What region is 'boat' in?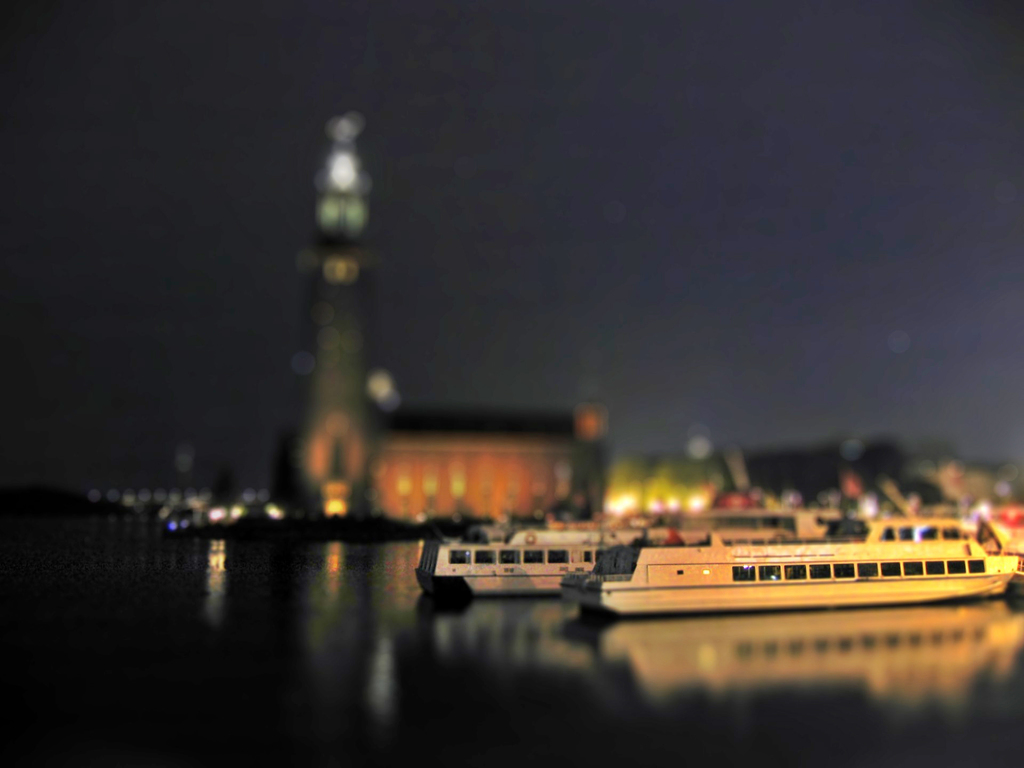
{"x1": 559, "y1": 534, "x2": 1020, "y2": 618}.
